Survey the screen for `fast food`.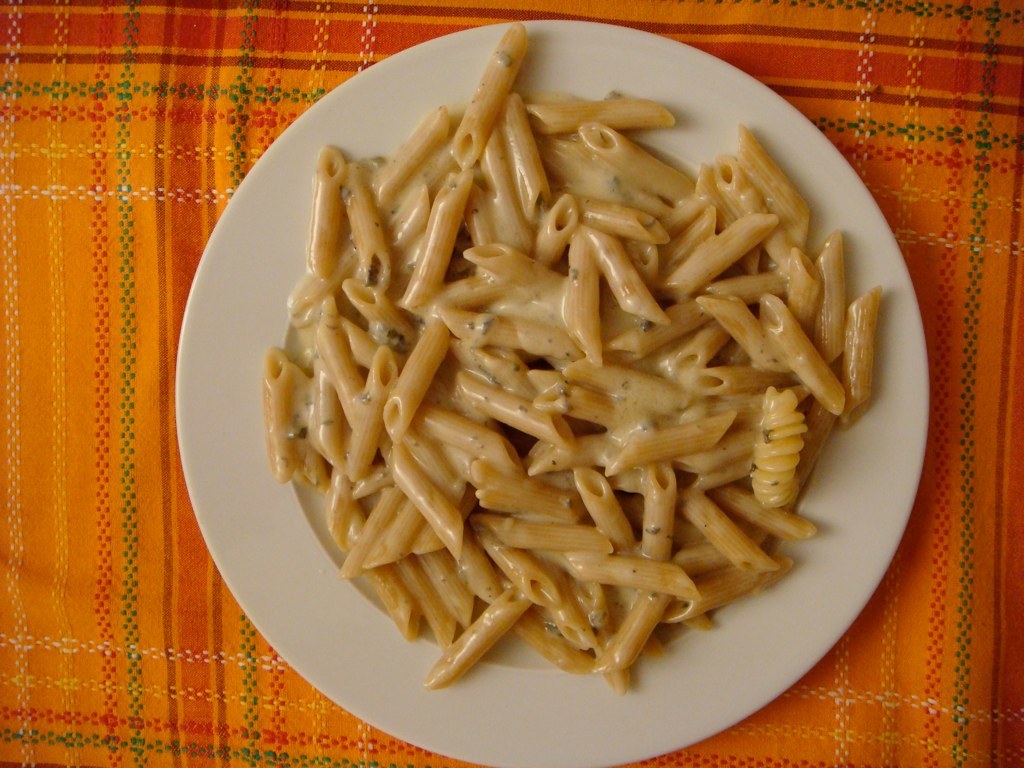
Survey found: x1=302, y1=144, x2=352, y2=274.
